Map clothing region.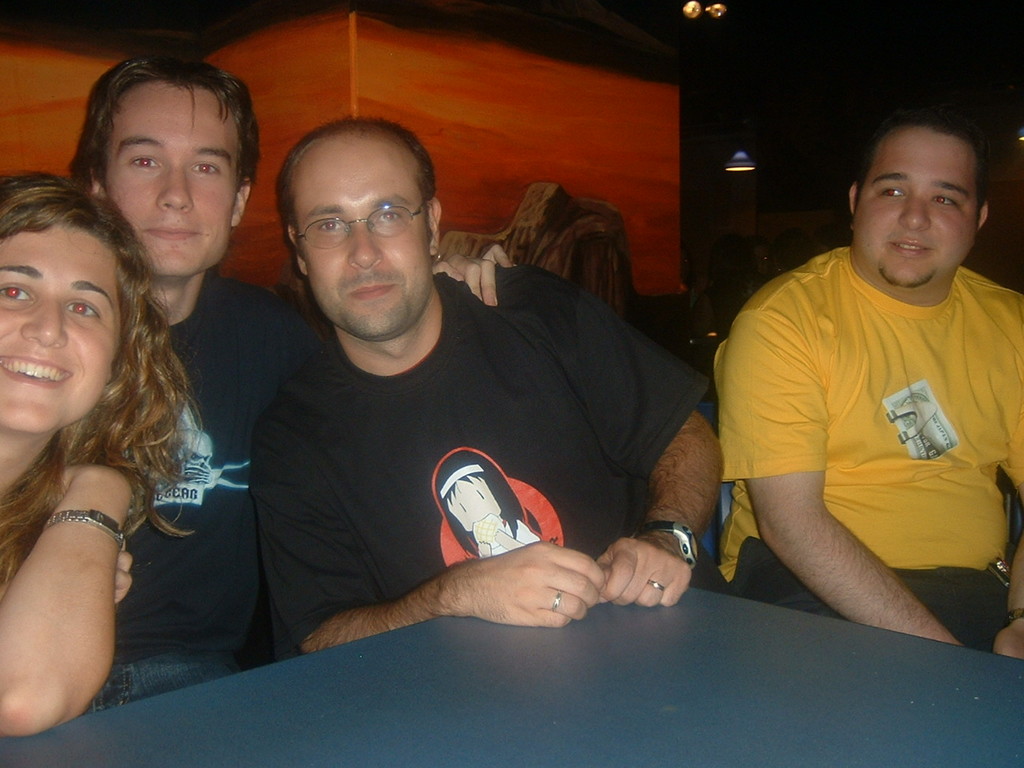
Mapped to [left=80, top=266, right=311, bottom=720].
